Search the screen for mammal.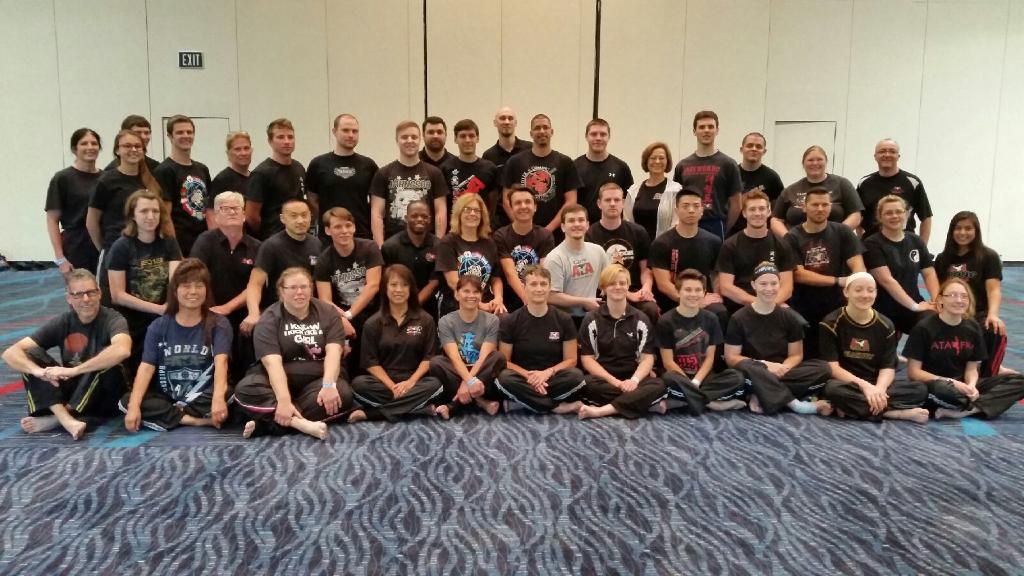
Found at bbox=(672, 108, 745, 240).
